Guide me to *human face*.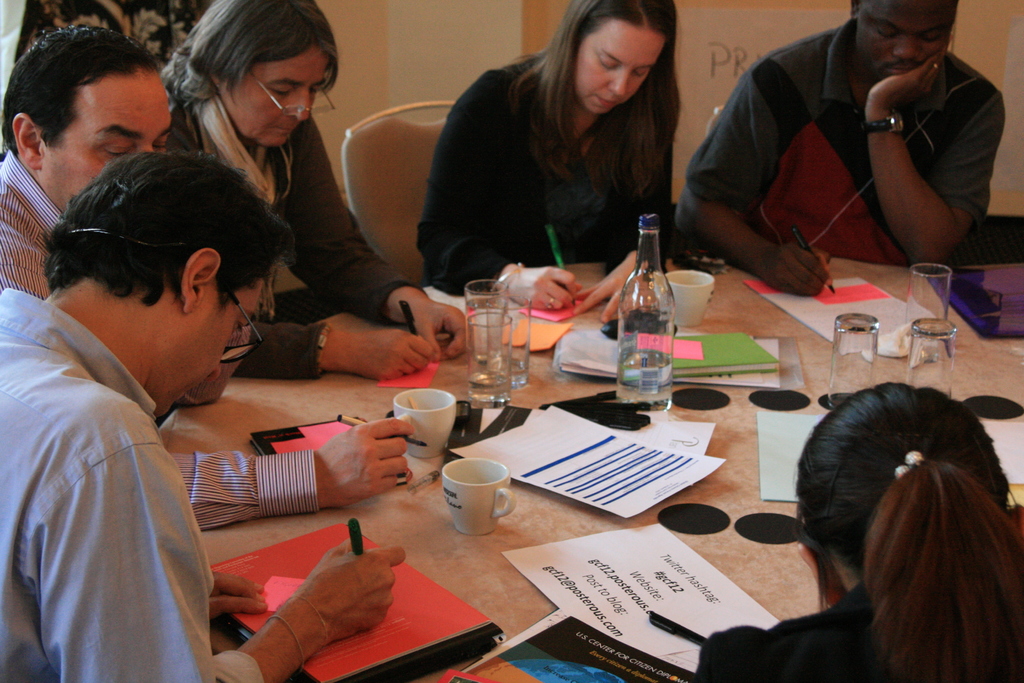
Guidance: 226:49:323:150.
